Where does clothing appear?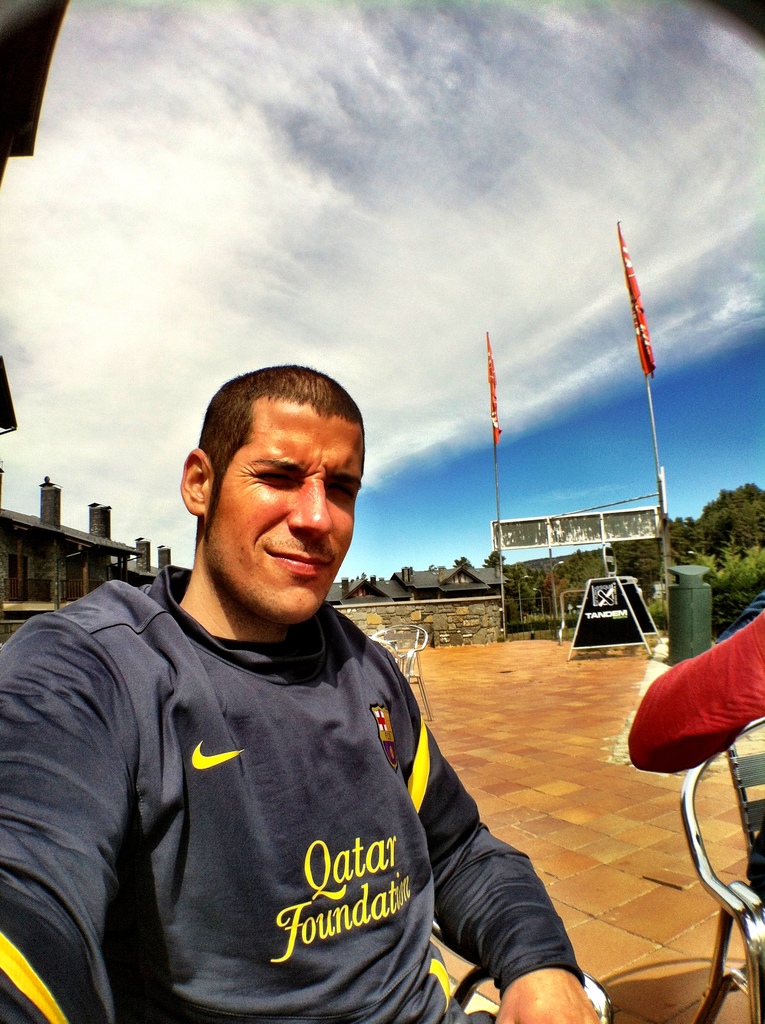
Appears at Rect(40, 543, 506, 1011).
